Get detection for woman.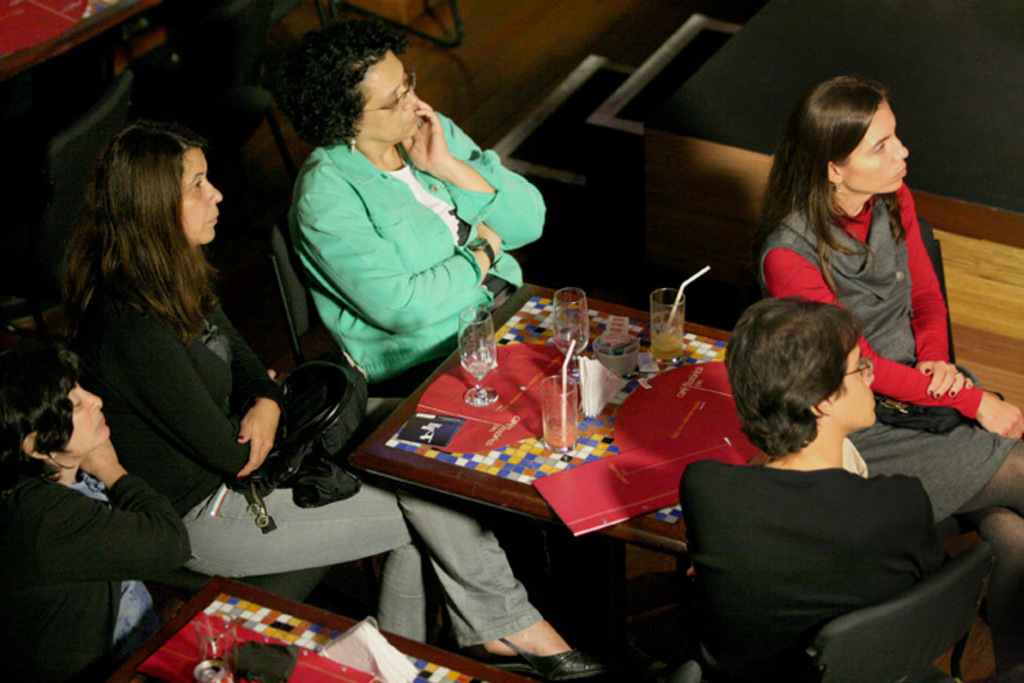
Detection: [left=29, top=122, right=613, bottom=682].
